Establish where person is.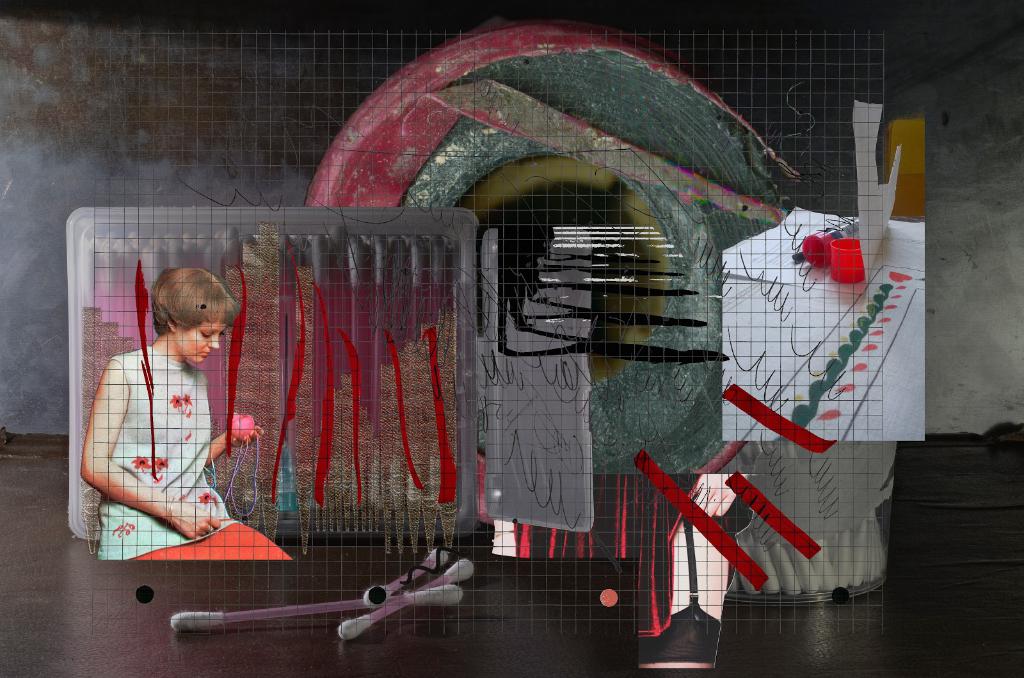
Established at bbox(76, 255, 303, 562).
